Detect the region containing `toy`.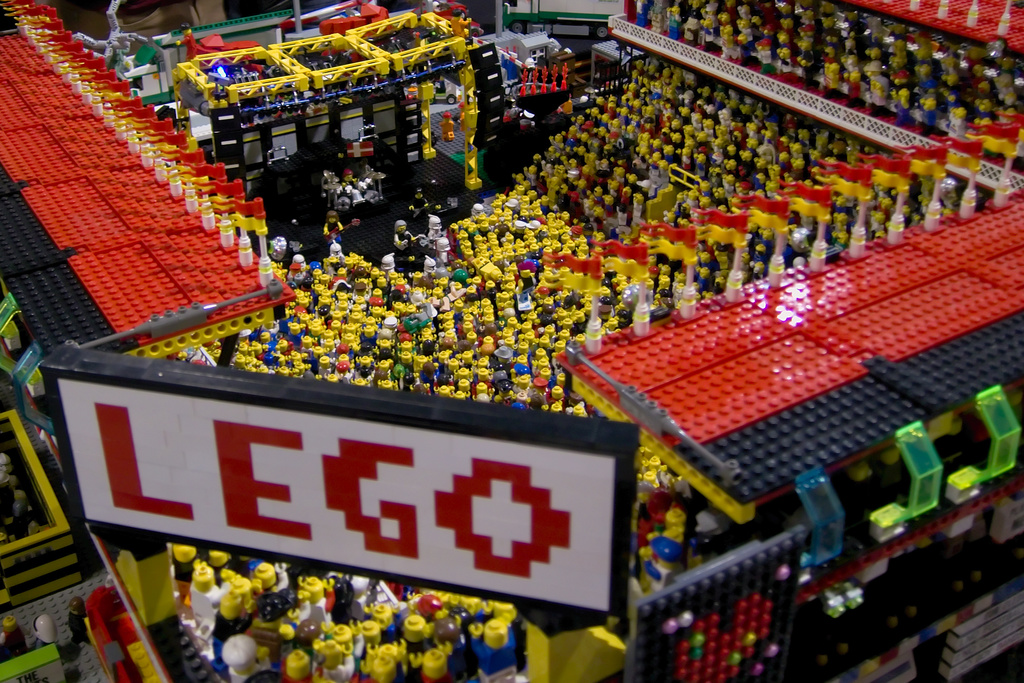
detection(417, 206, 449, 247).
